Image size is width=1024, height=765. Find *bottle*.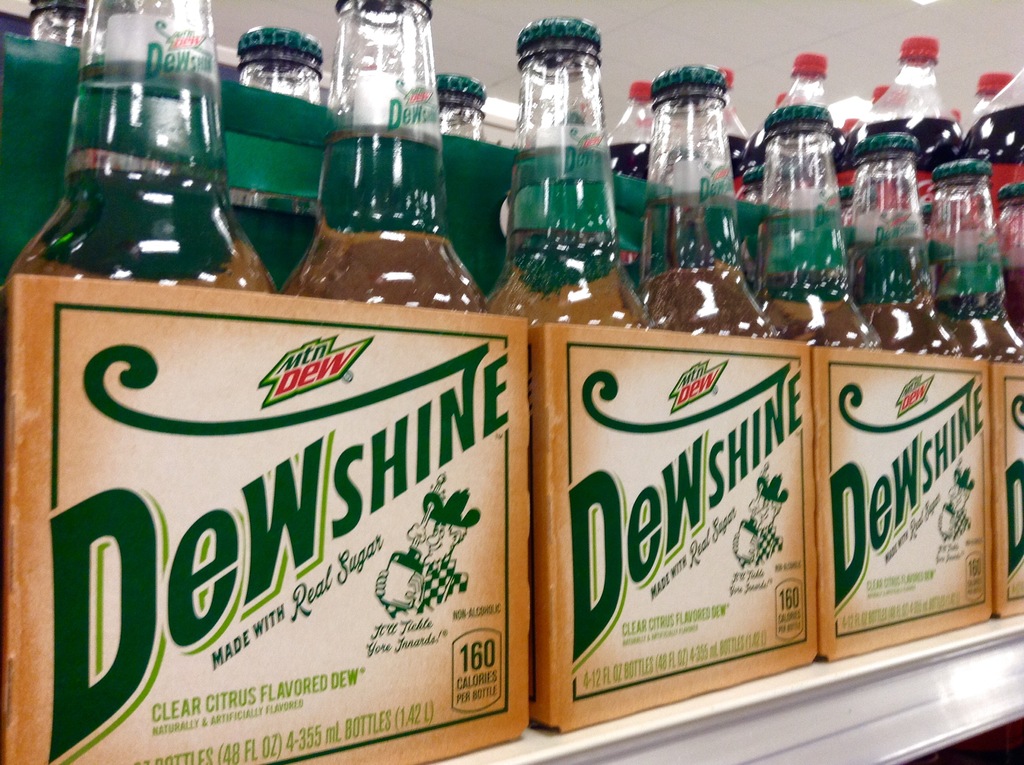
pyautogui.locateOnScreen(723, 63, 751, 197).
